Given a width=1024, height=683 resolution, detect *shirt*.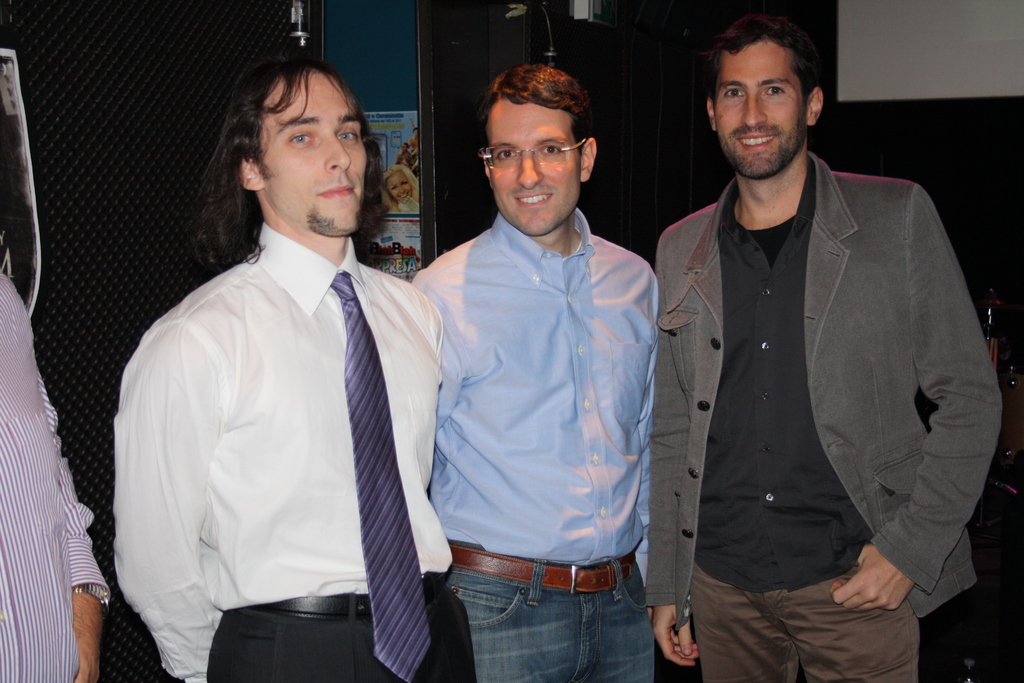
{"left": 0, "top": 273, "right": 110, "bottom": 682}.
